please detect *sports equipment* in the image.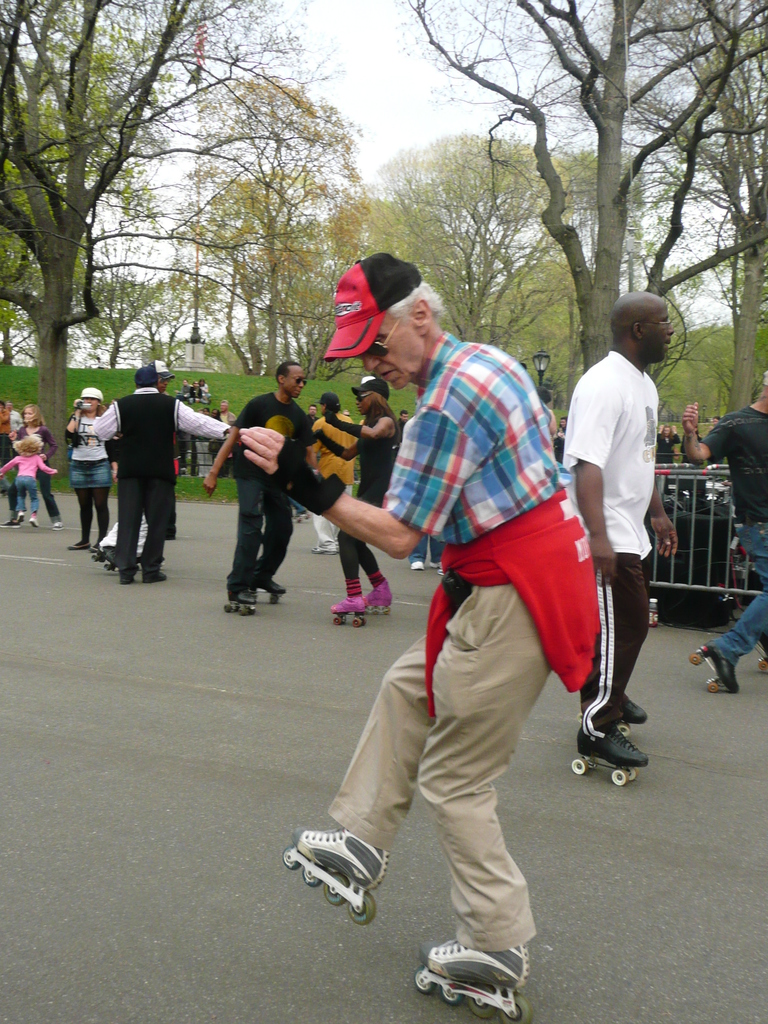
221:590:260:618.
